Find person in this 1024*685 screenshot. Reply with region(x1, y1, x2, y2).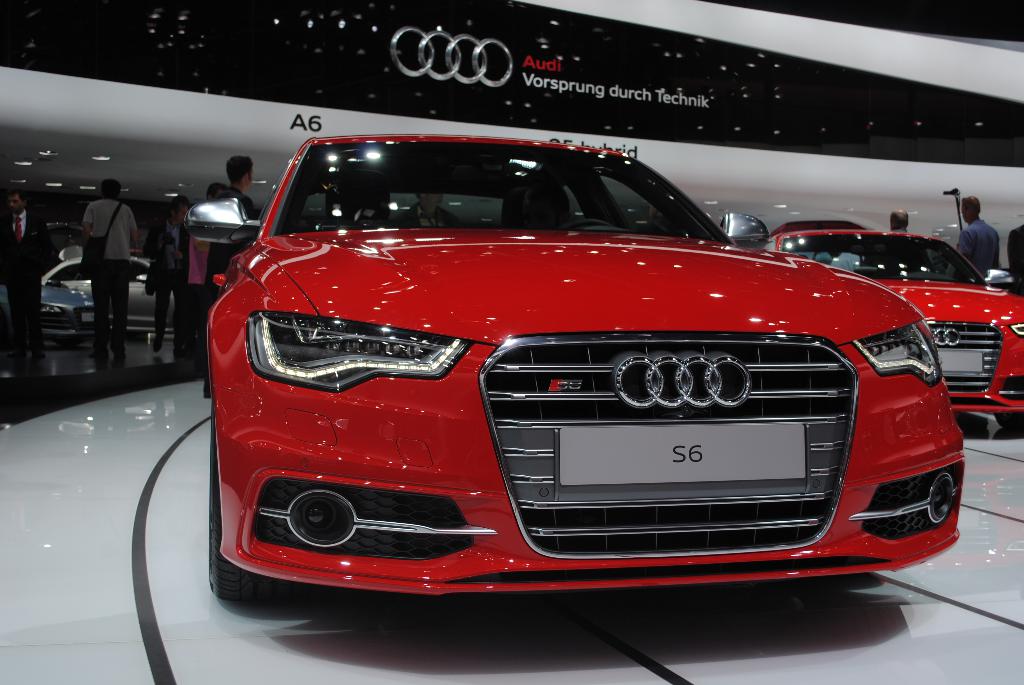
region(1007, 223, 1023, 292).
